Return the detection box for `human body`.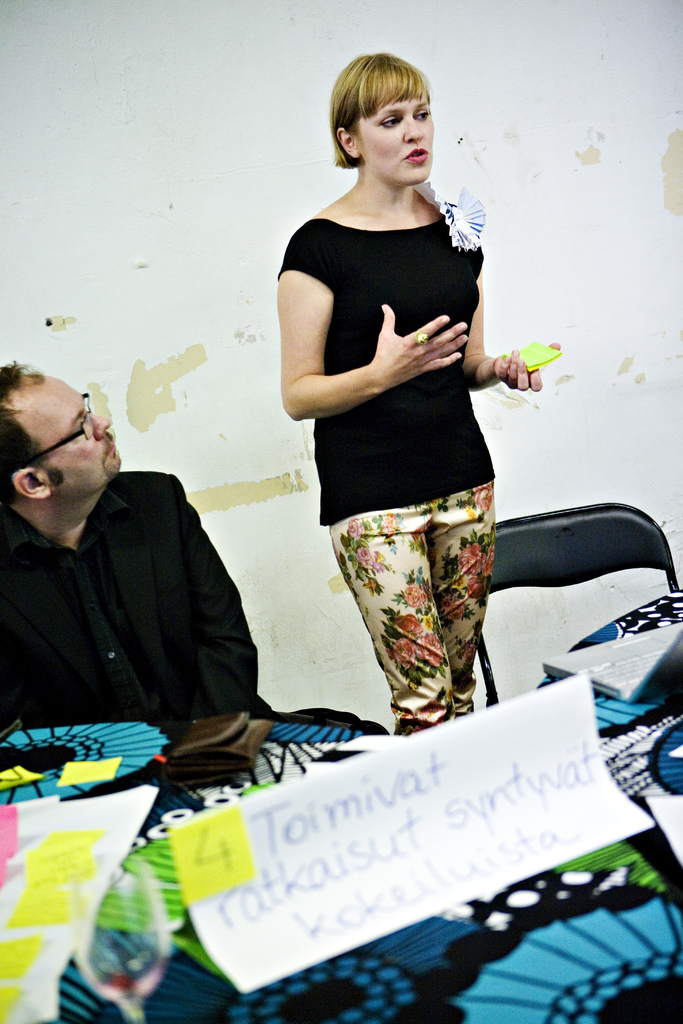
<bbox>0, 471, 267, 742</bbox>.
